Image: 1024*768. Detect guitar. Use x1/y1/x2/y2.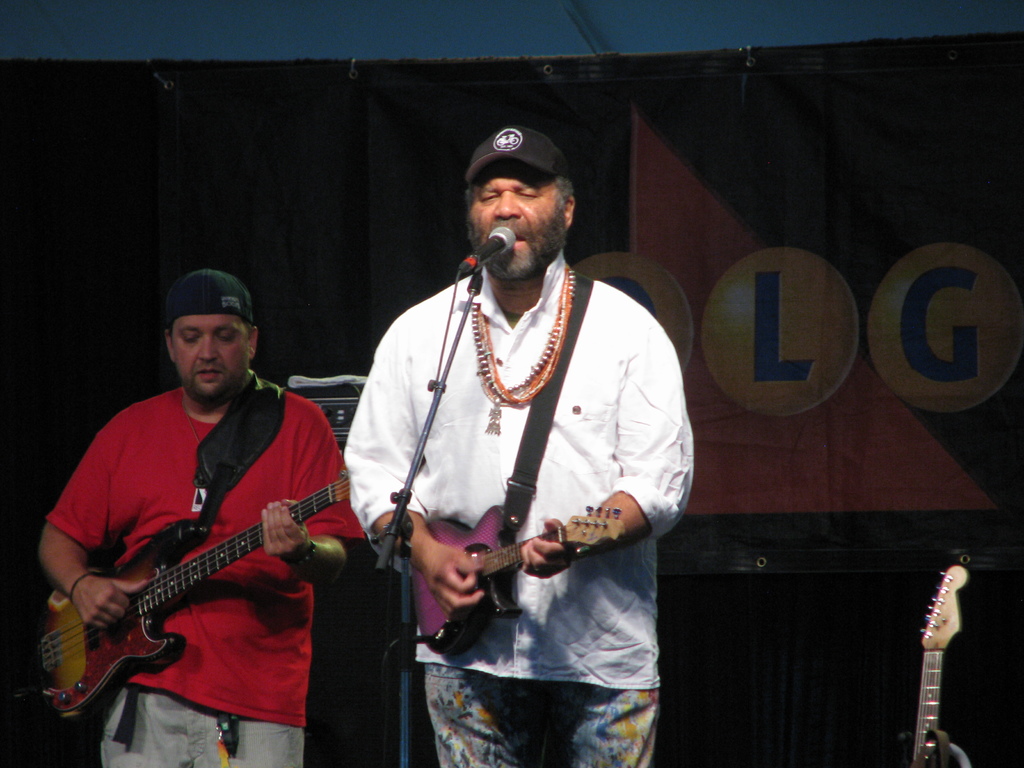
29/471/351/733.
